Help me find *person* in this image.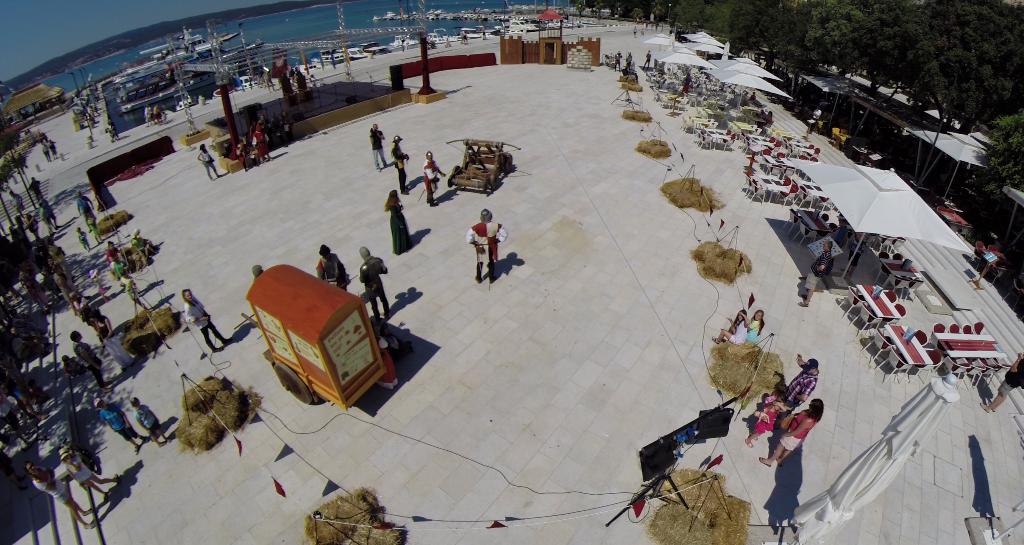
Found it: rect(278, 70, 292, 97).
